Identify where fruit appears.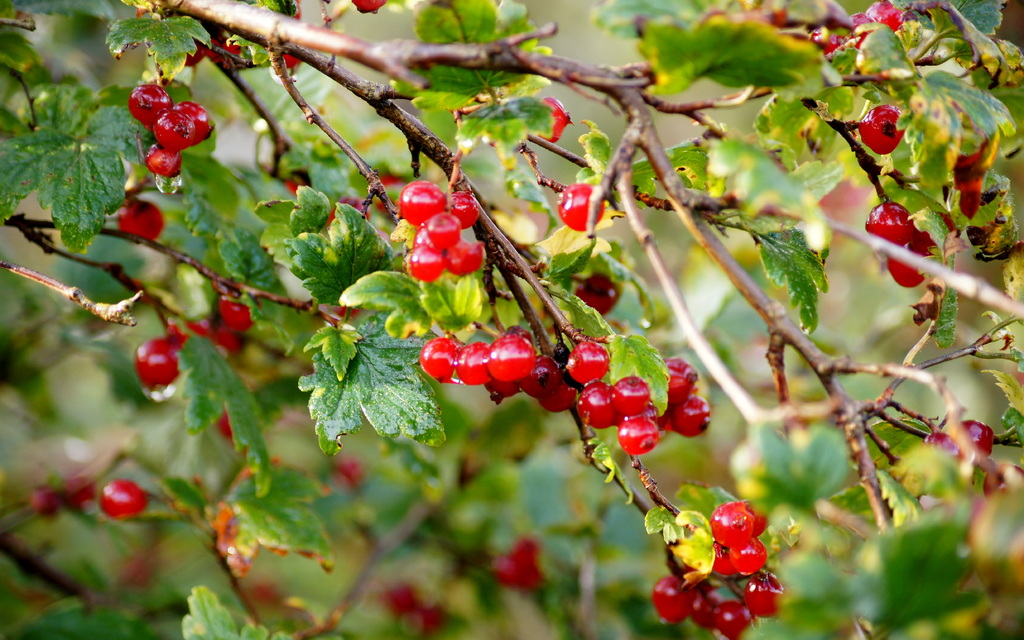
Appears at <box>122,198,169,242</box>.
